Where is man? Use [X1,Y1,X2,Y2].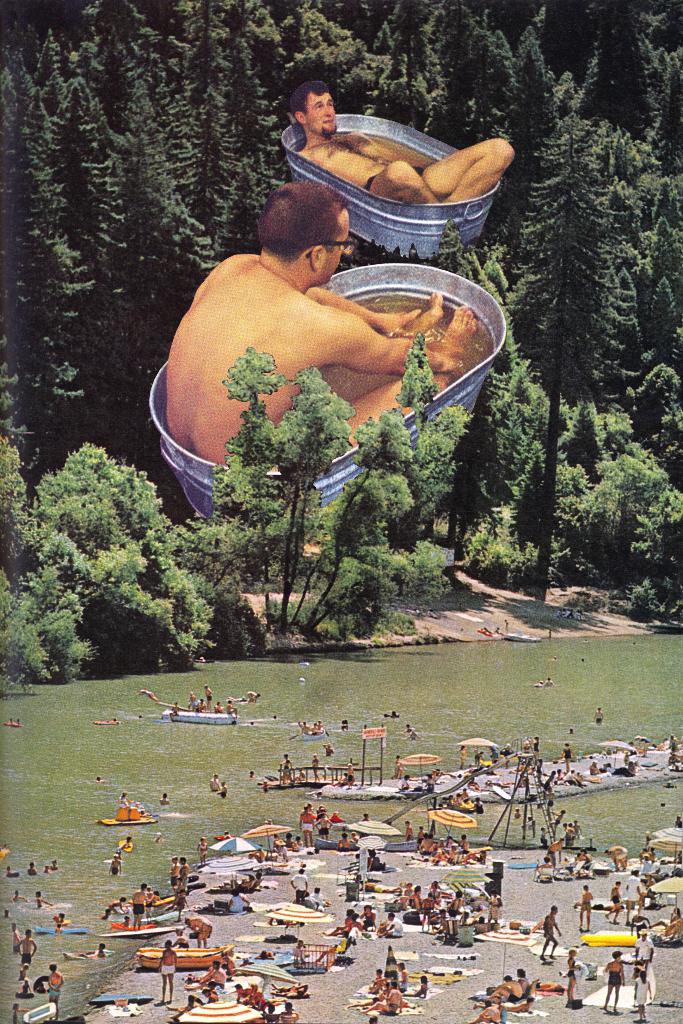
[131,886,150,926].
